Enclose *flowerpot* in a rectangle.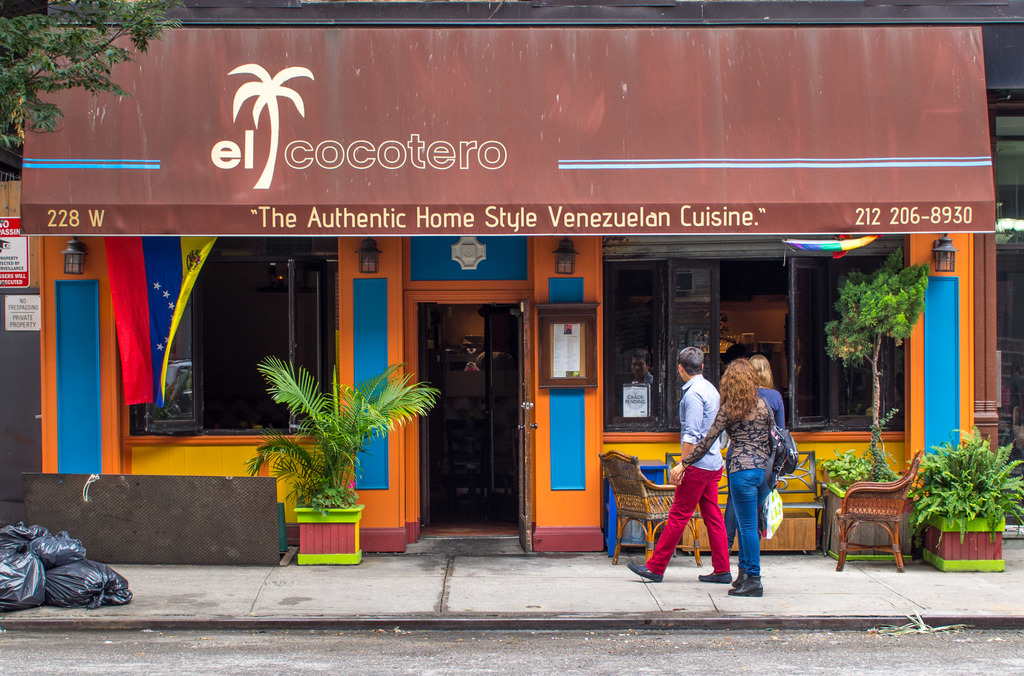
l=276, t=503, r=353, b=565.
